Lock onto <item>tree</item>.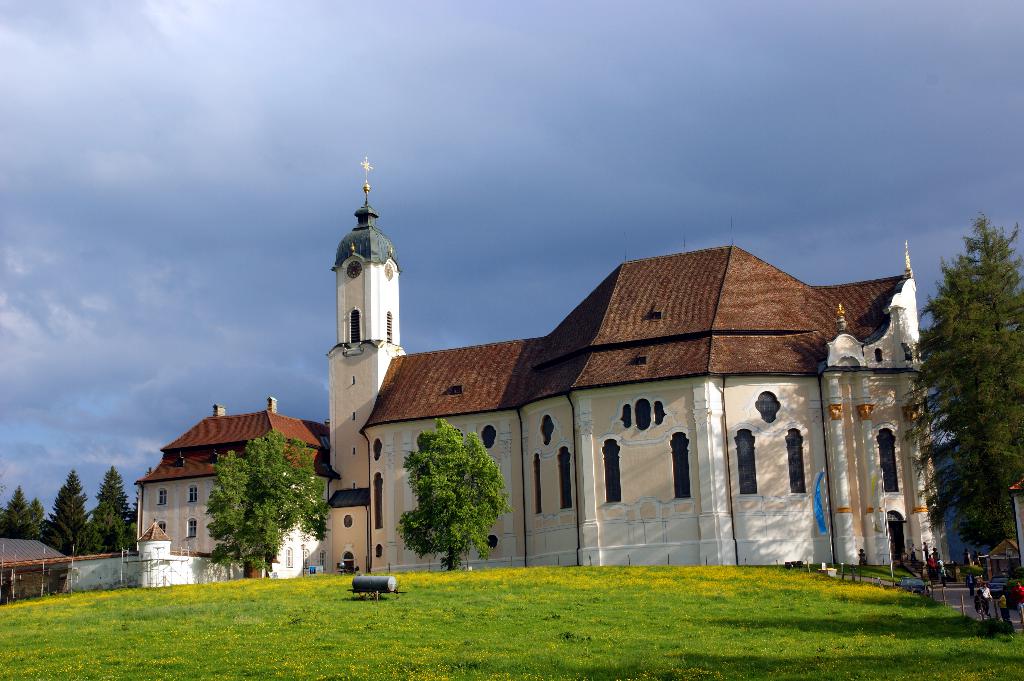
Locked: bbox=(205, 430, 334, 579).
